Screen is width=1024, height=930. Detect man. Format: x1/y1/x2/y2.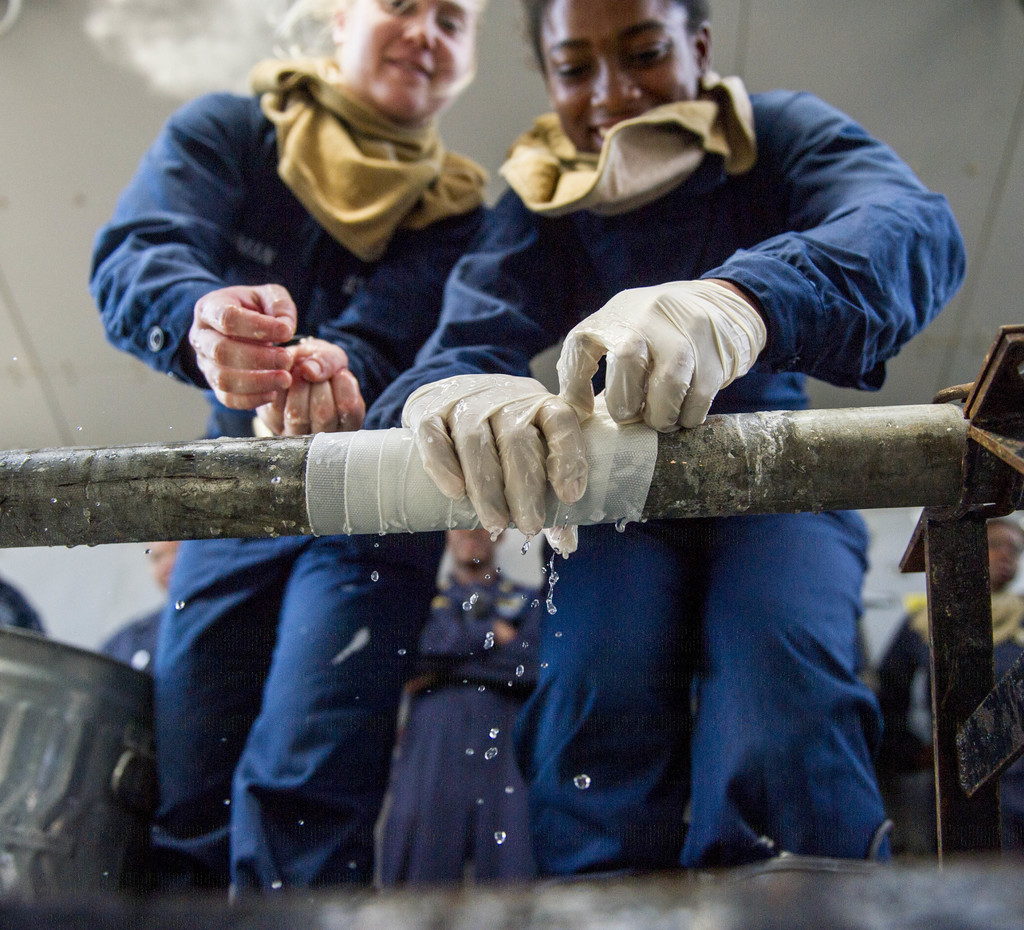
65/0/495/891.
